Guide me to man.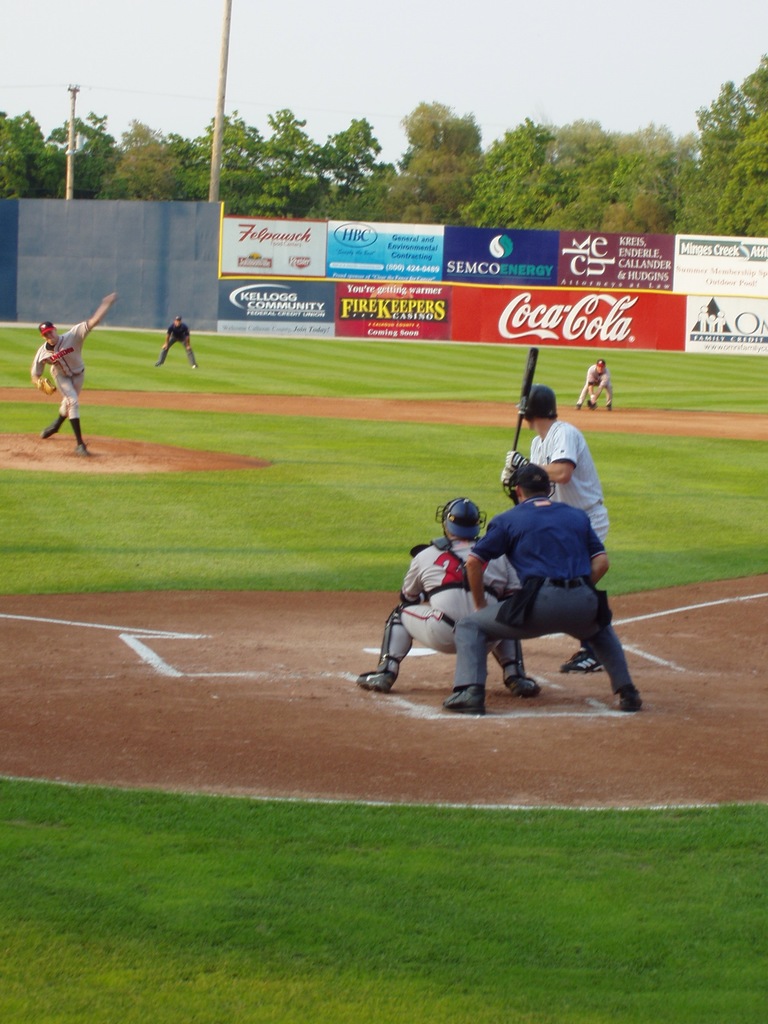
Guidance: bbox=(499, 385, 611, 679).
